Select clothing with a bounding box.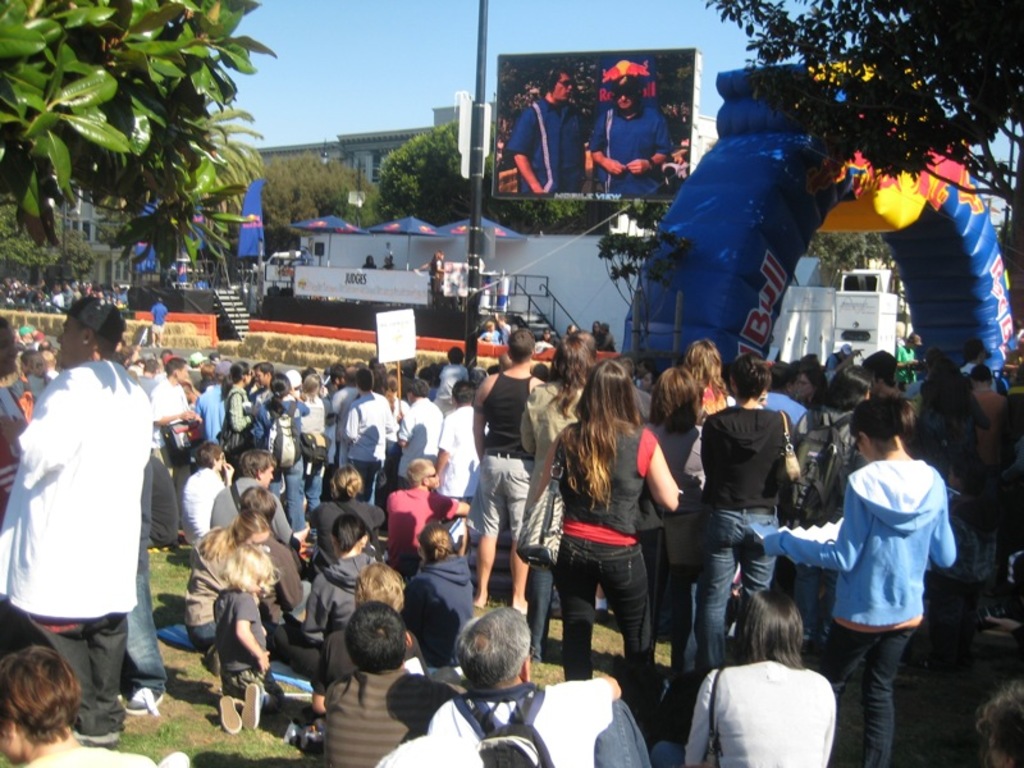
bbox=[652, 415, 710, 701].
